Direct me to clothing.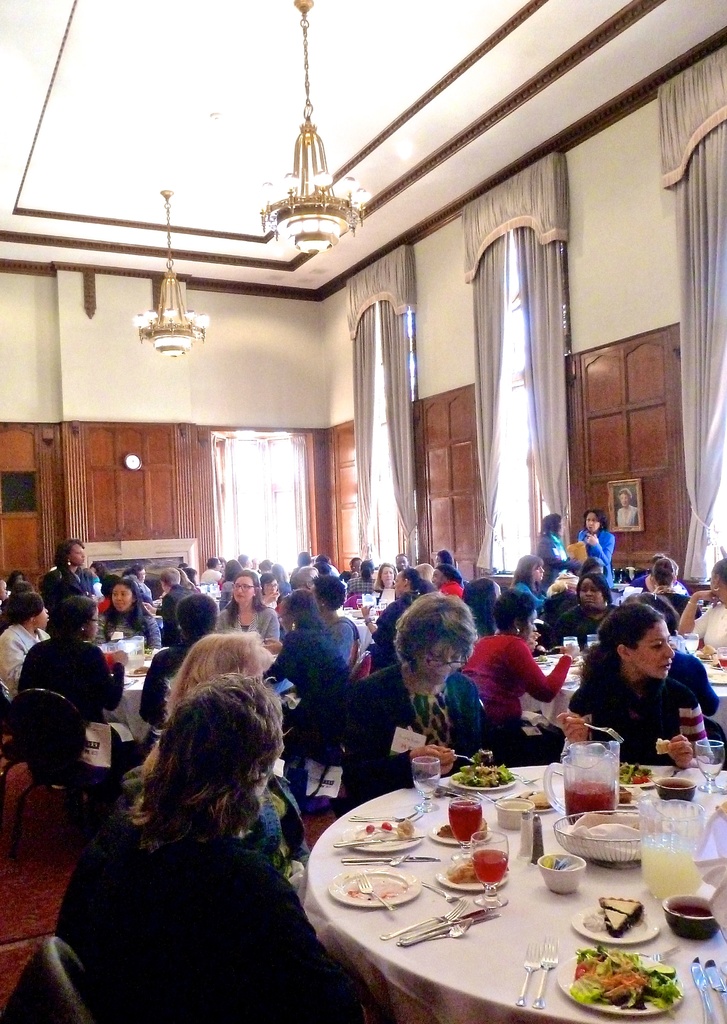
Direction: [42, 569, 101, 614].
